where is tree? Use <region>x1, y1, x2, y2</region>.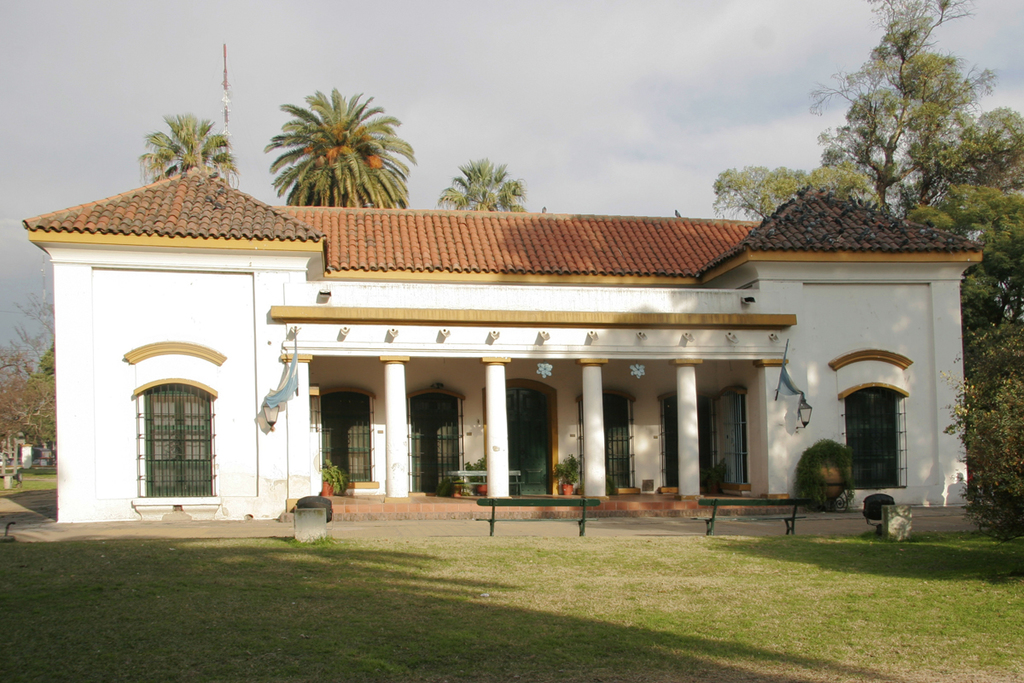
<region>436, 155, 527, 208</region>.
